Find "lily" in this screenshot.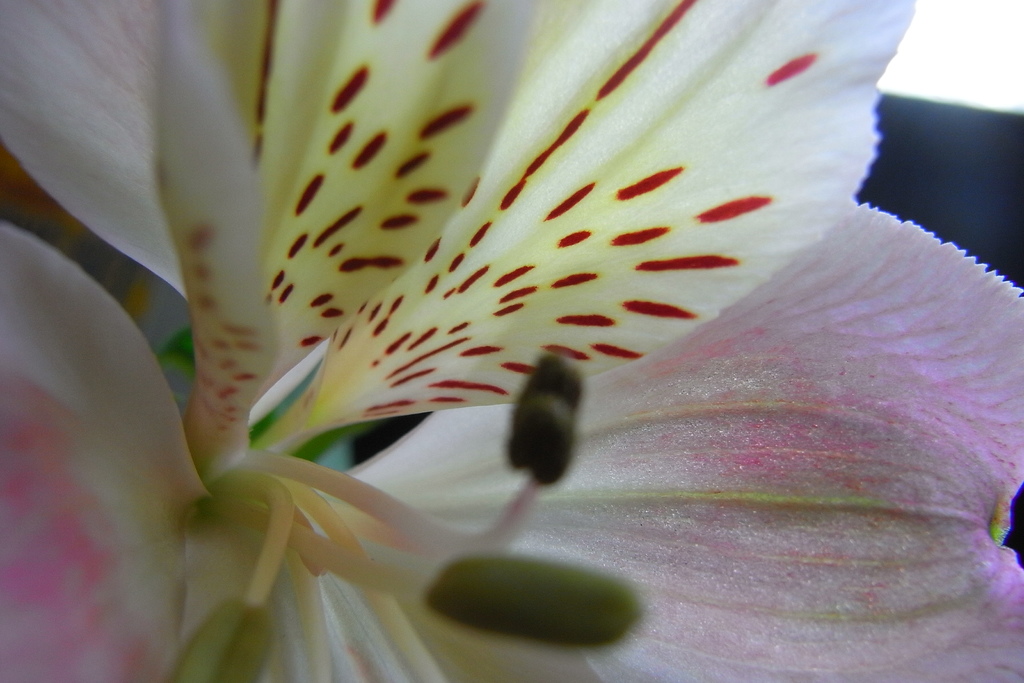
The bounding box for "lily" is (0, 1, 1023, 682).
